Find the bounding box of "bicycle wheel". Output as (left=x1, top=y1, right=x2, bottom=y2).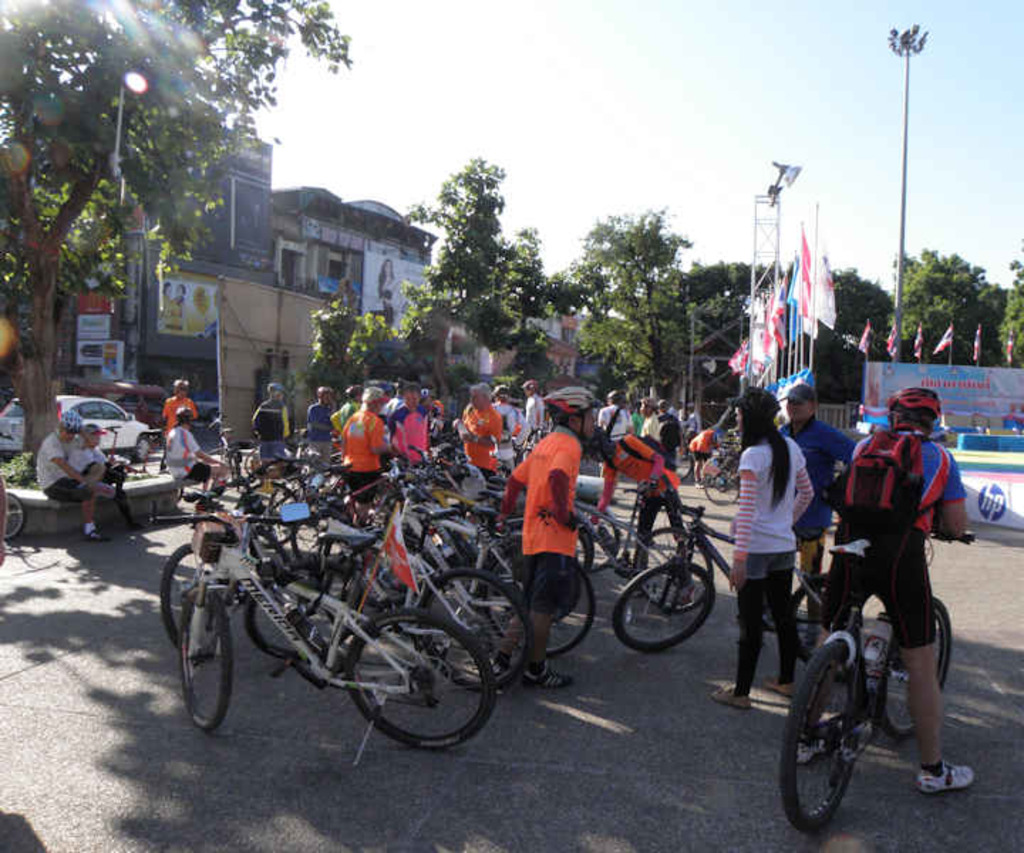
(left=432, top=562, right=526, bottom=695).
